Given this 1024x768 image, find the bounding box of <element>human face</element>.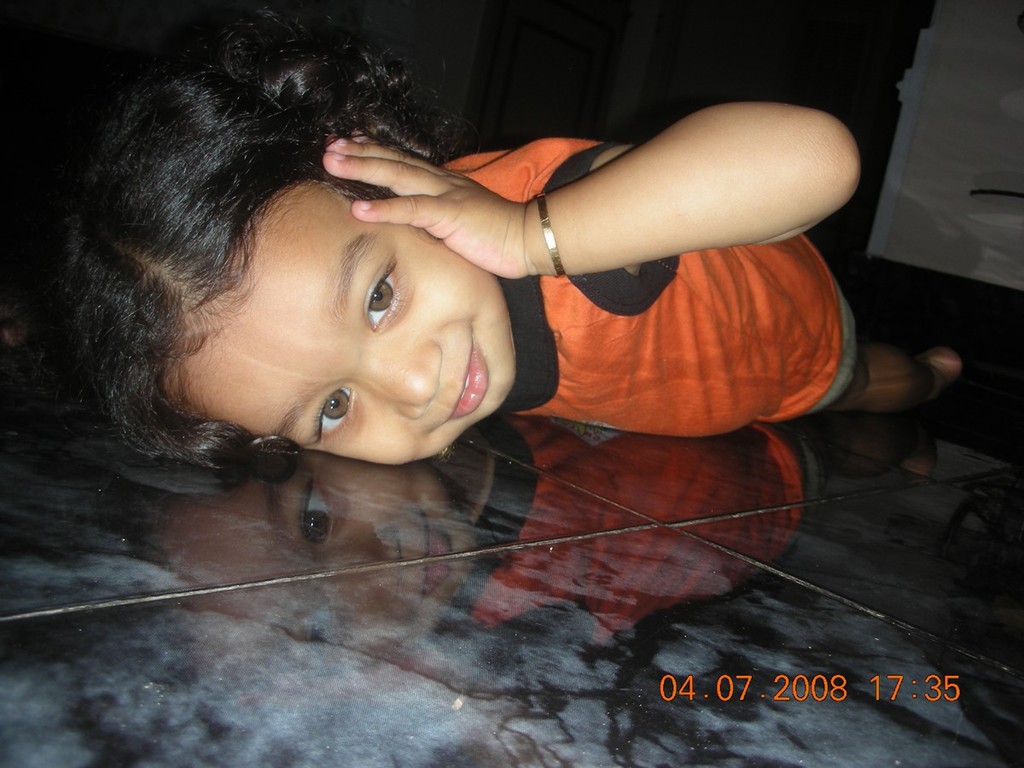
bbox=[180, 191, 519, 466].
